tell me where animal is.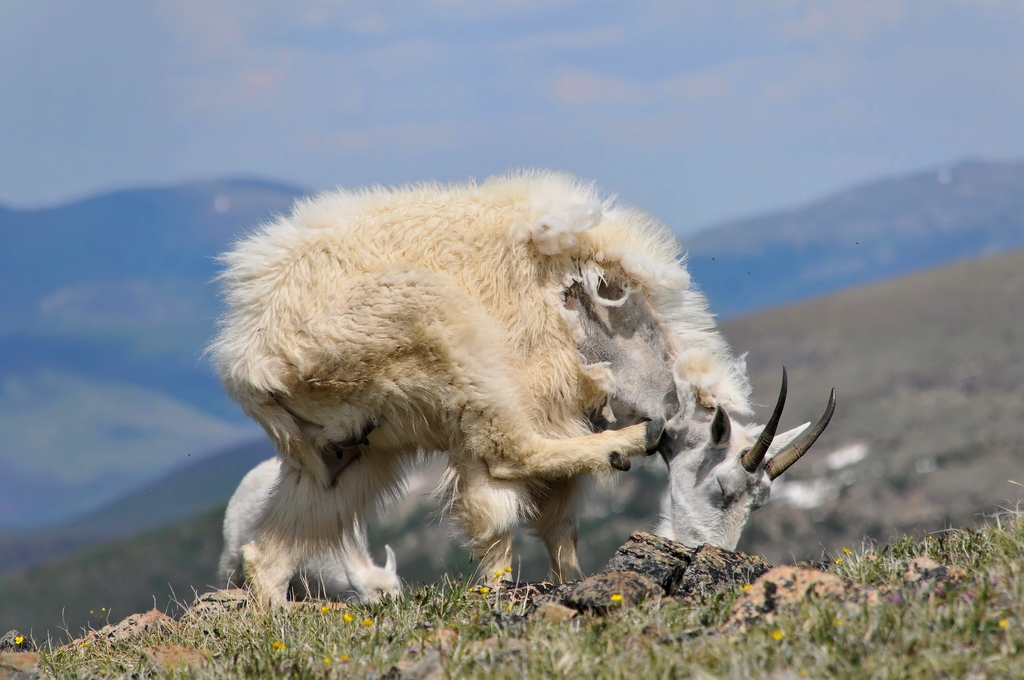
animal is at region(192, 165, 835, 613).
